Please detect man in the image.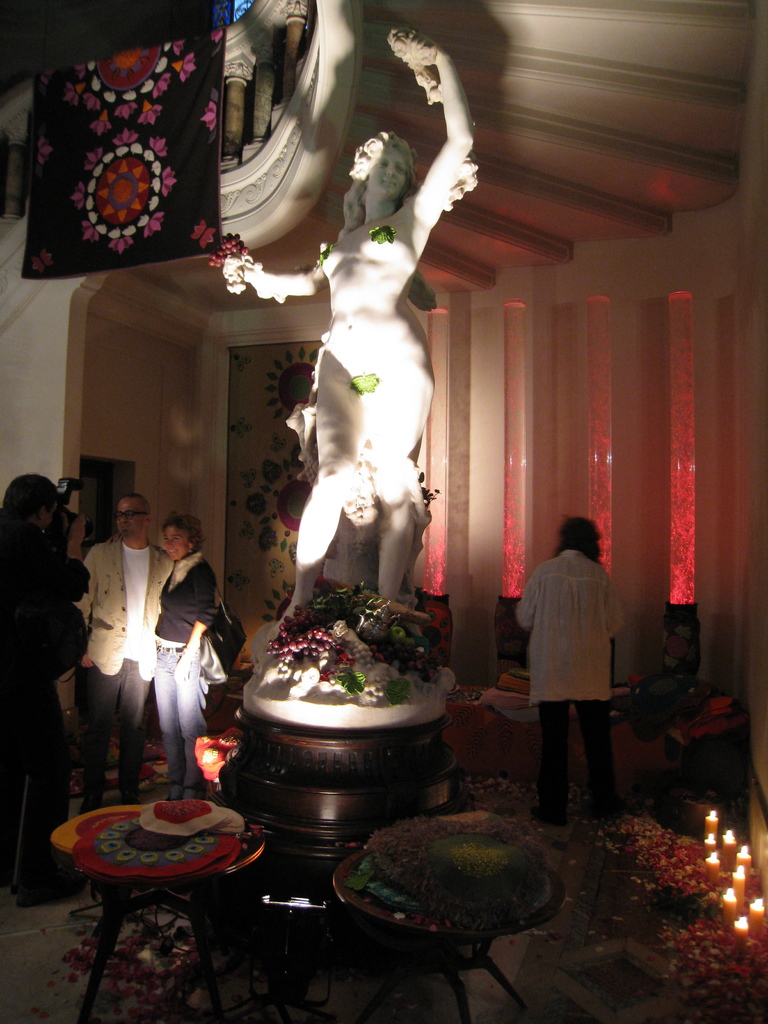
BBox(79, 490, 196, 810).
